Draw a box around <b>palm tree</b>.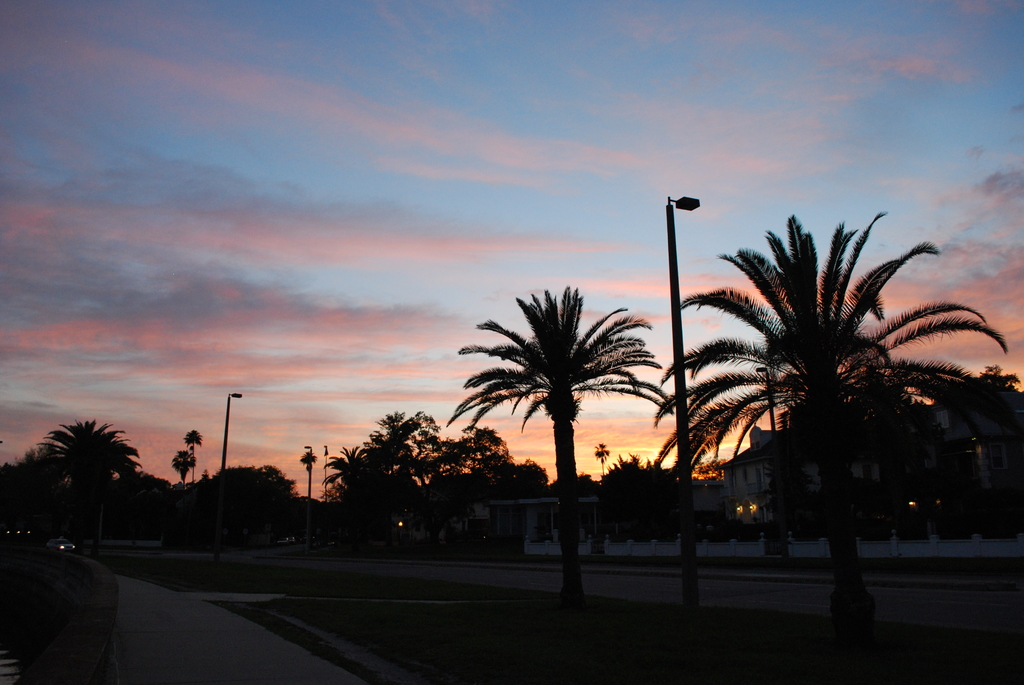
bbox(717, 217, 959, 574).
